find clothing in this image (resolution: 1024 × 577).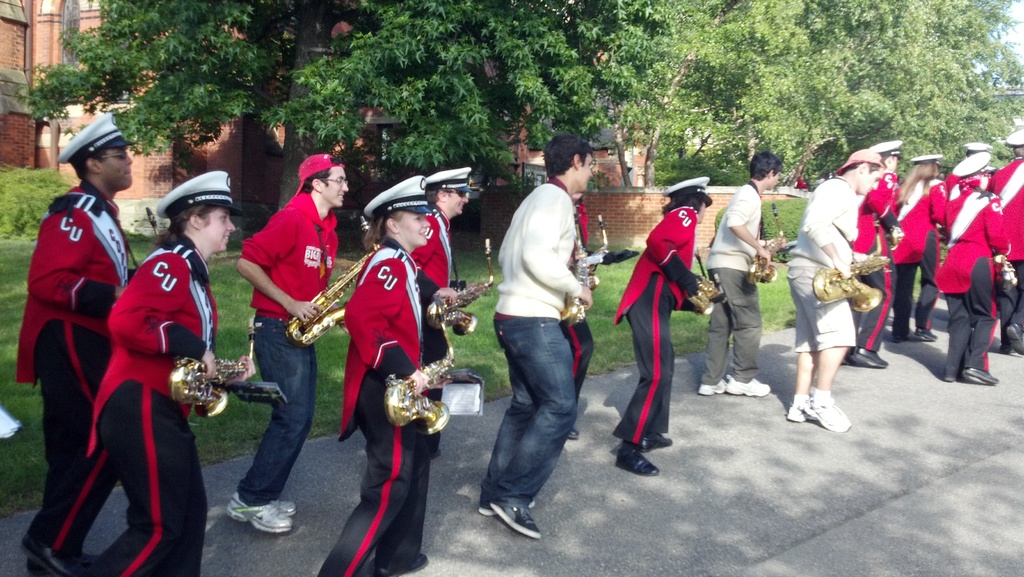
bbox(612, 303, 678, 444).
